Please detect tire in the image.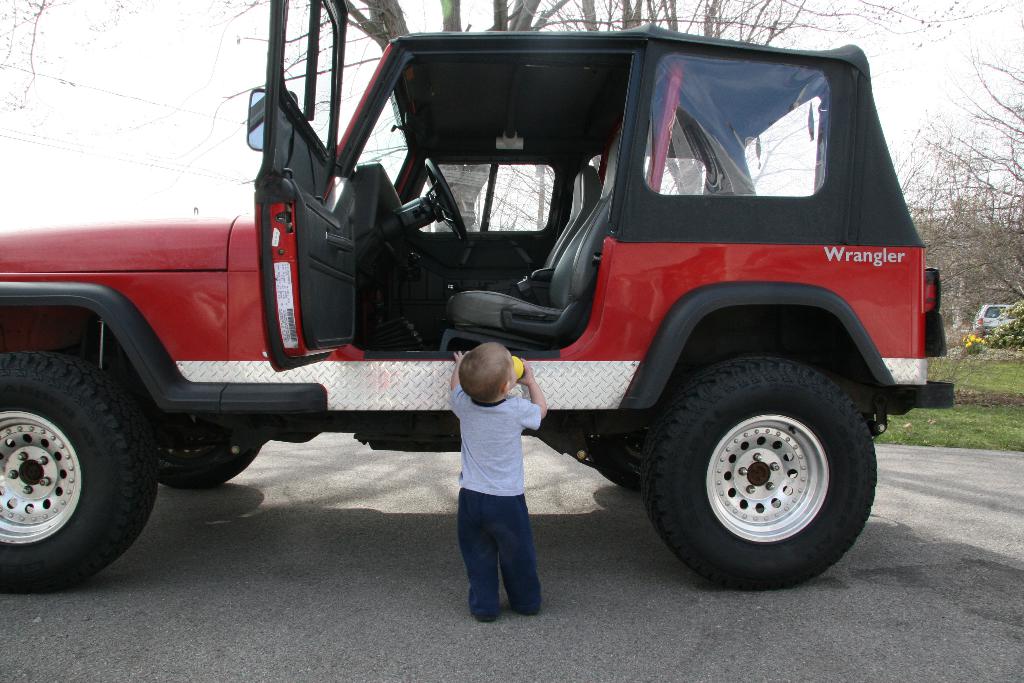
[x1=159, y1=425, x2=263, y2=487].
